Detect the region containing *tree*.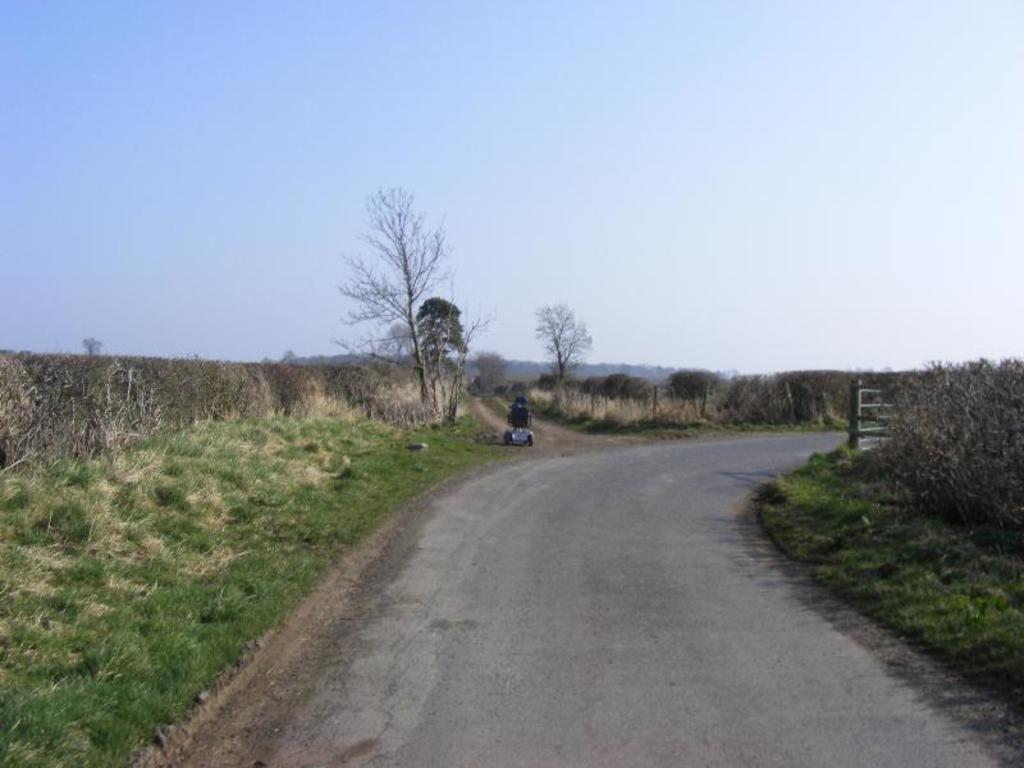
<box>77,335,105,360</box>.
